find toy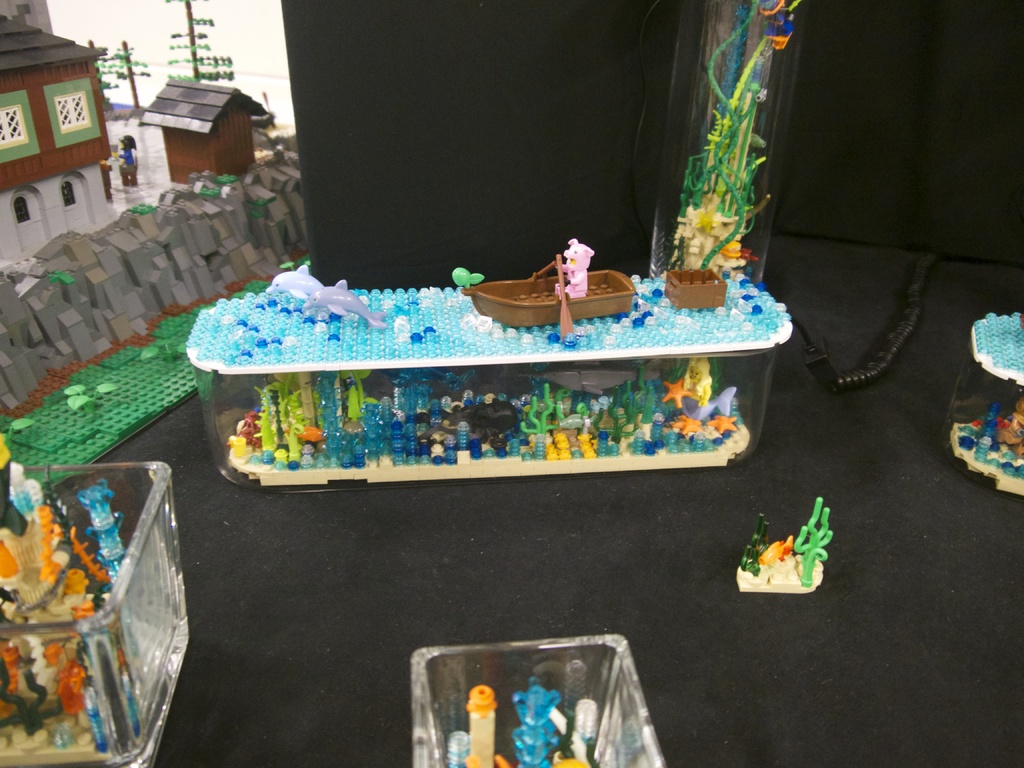
[x1=255, y1=261, x2=392, y2=324]
